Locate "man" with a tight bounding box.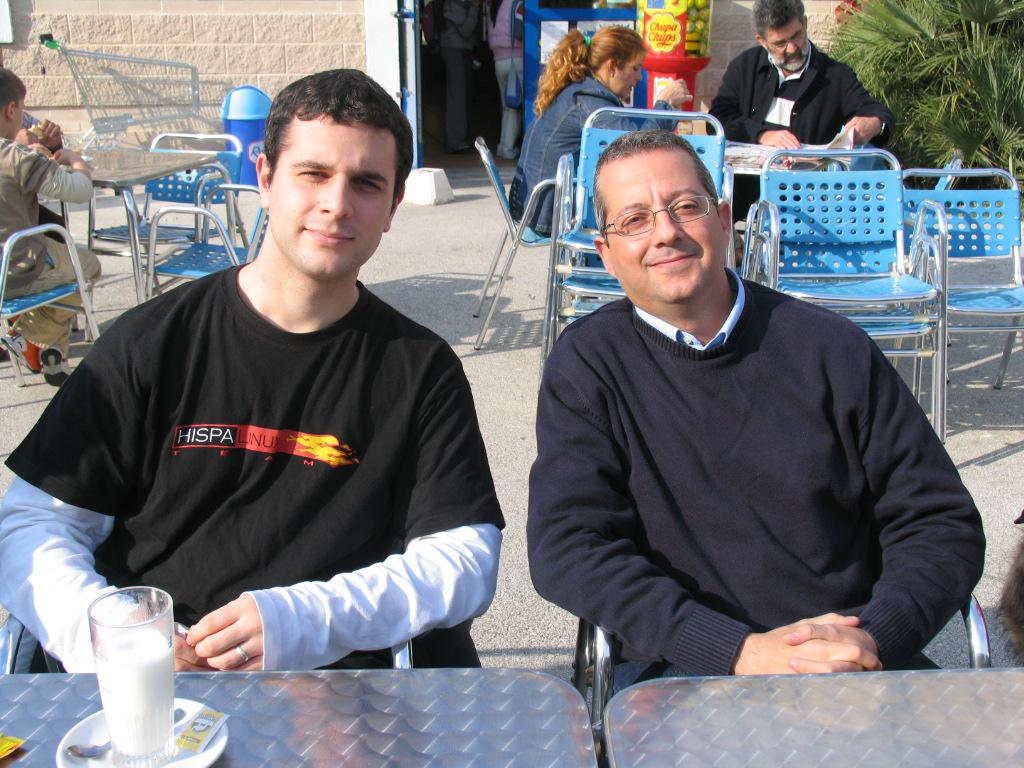
left=528, top=130, right=985, bottom=678.
